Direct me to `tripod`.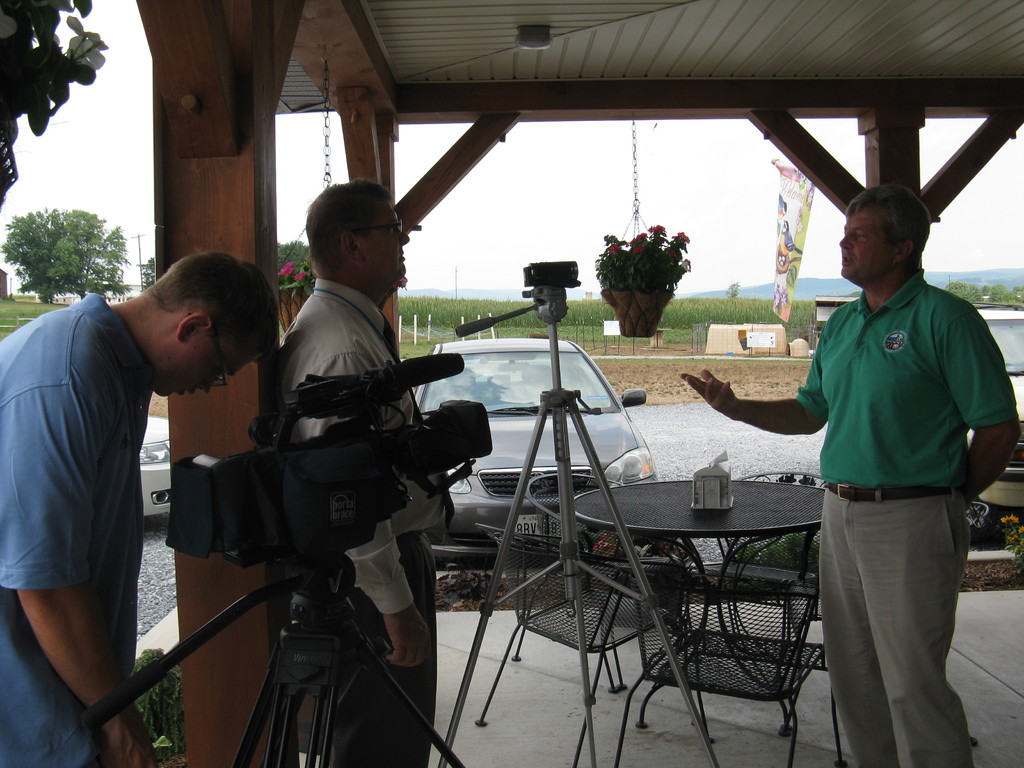
Direction: BBox(79, 559, 479, 767).
